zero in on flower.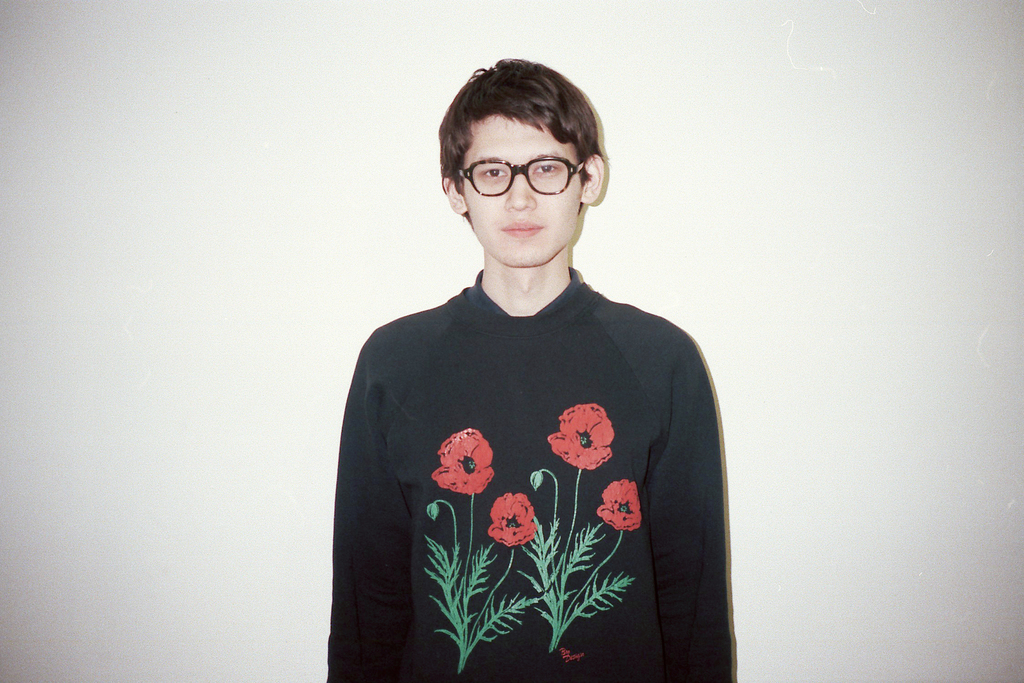
Zeroed in: box=[486, 488, 545, 552].
